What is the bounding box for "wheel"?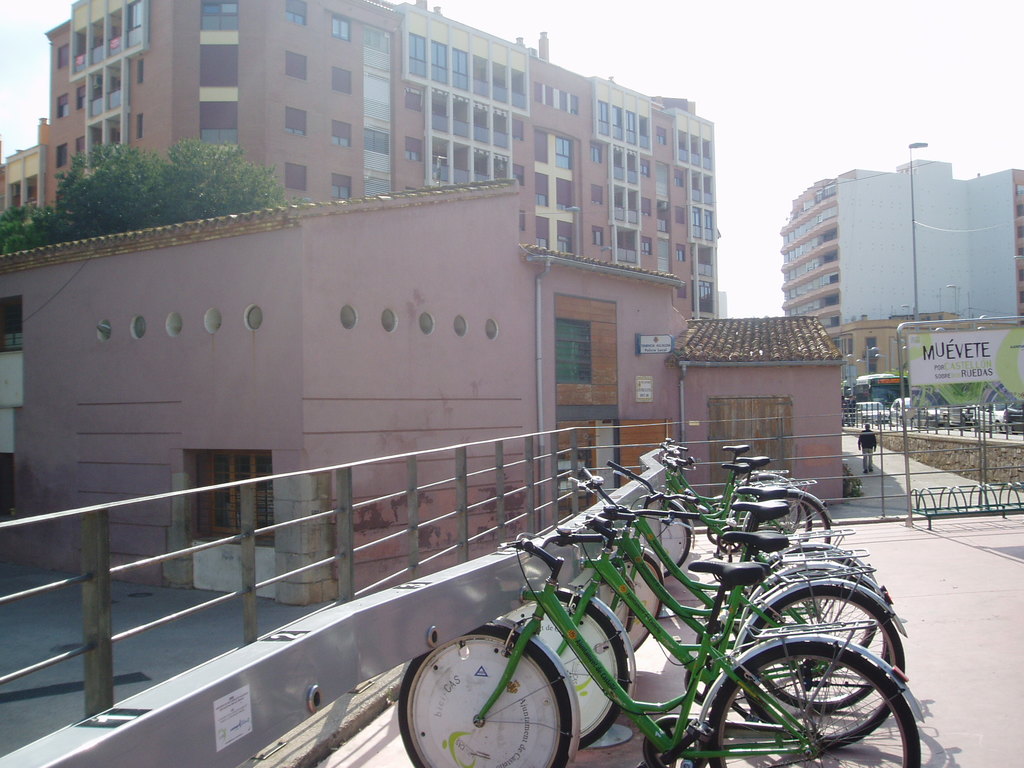
pyautogui.locateOnScreen(747, 587, 906, 749).
